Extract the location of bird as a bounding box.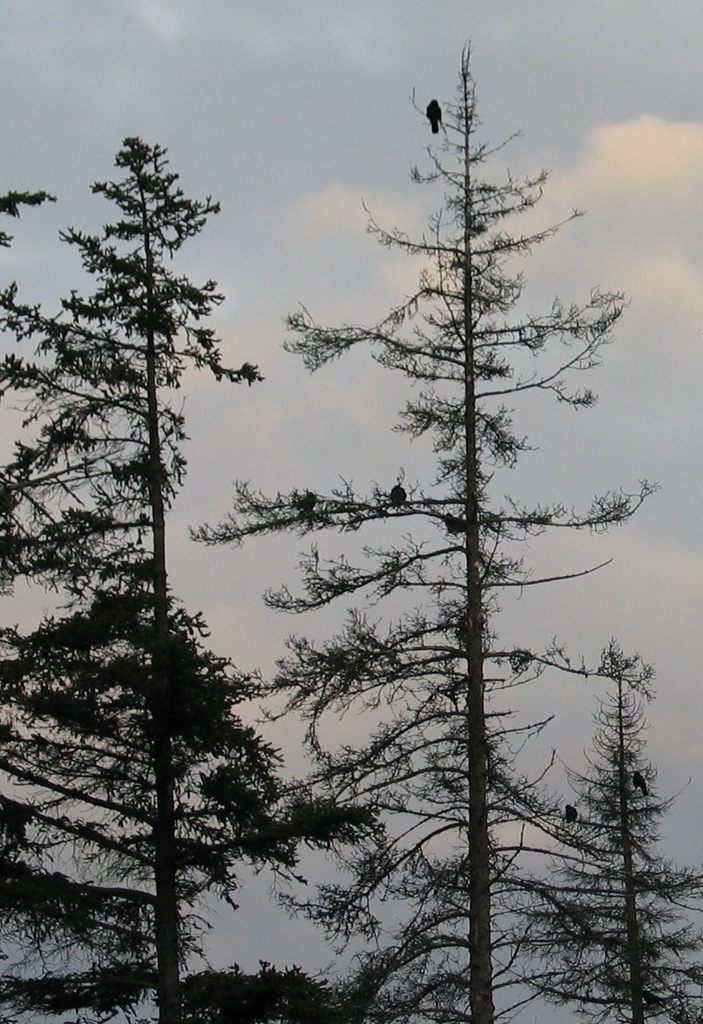
locate(568, 802, 580, 824).
